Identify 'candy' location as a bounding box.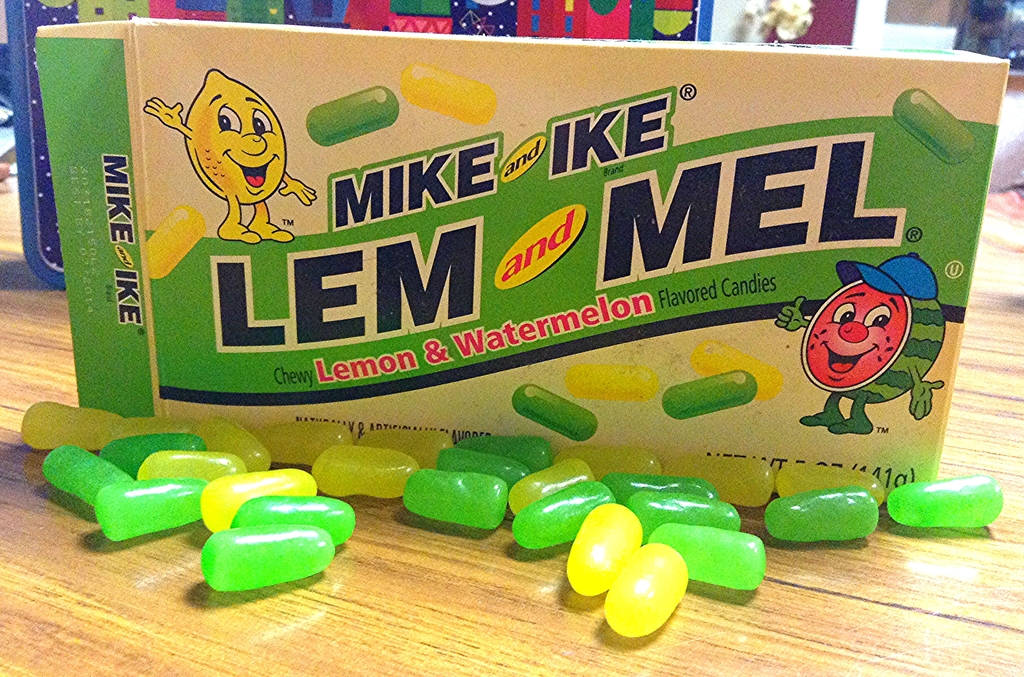
(x1=645, y1=525, x2=766, y2=589).
